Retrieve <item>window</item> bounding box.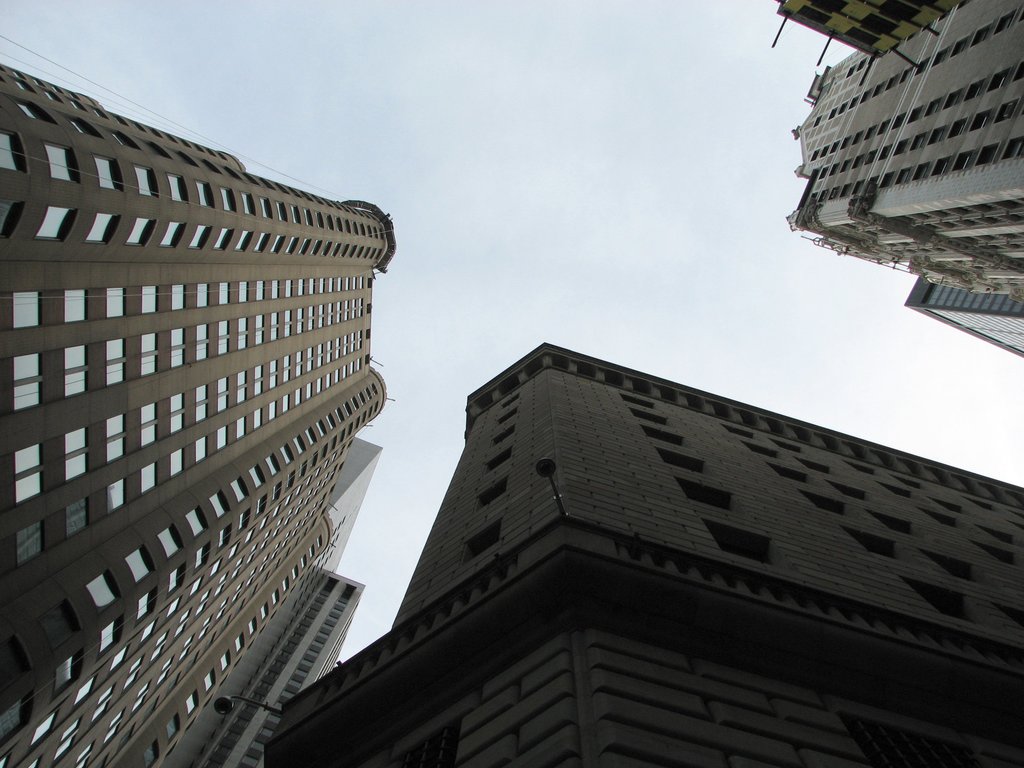
Bounding box: locate(159, 522, 185, 554).
